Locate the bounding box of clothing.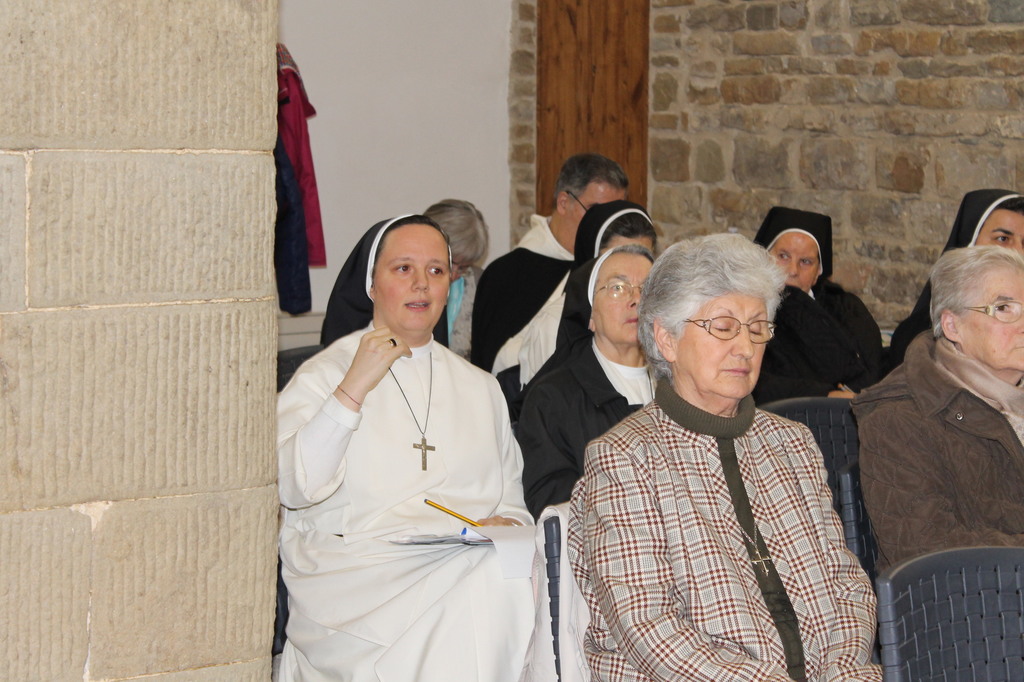
Bounding box: crop(507, 243, 656, 523).
